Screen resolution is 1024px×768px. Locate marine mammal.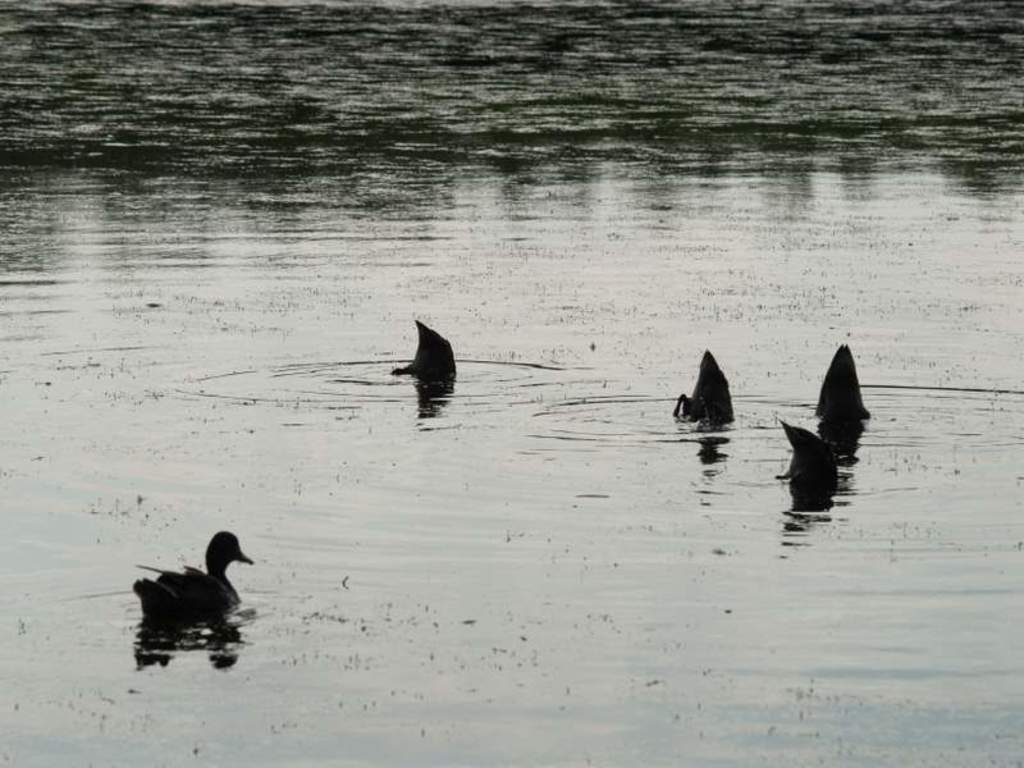
bbox=[810, 342, 872, 458].
